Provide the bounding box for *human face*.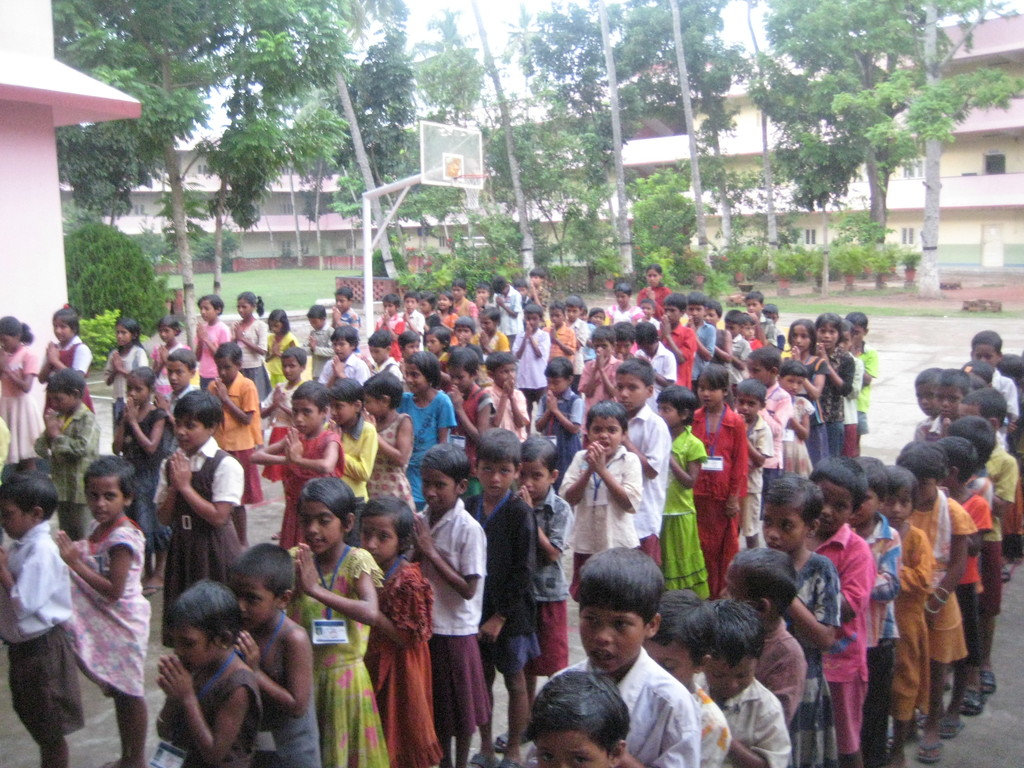
bbox=[934, 383, 964, 419].
